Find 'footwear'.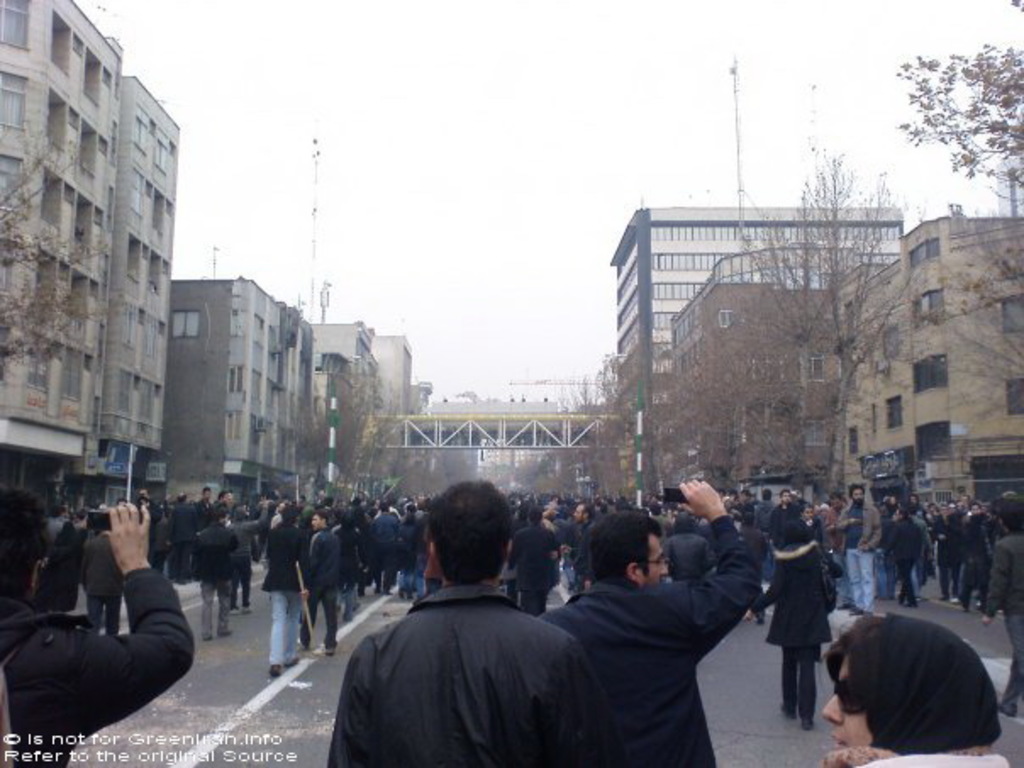
{"left": 327, "top": 649, "right": 336, "bottom": 658}.
